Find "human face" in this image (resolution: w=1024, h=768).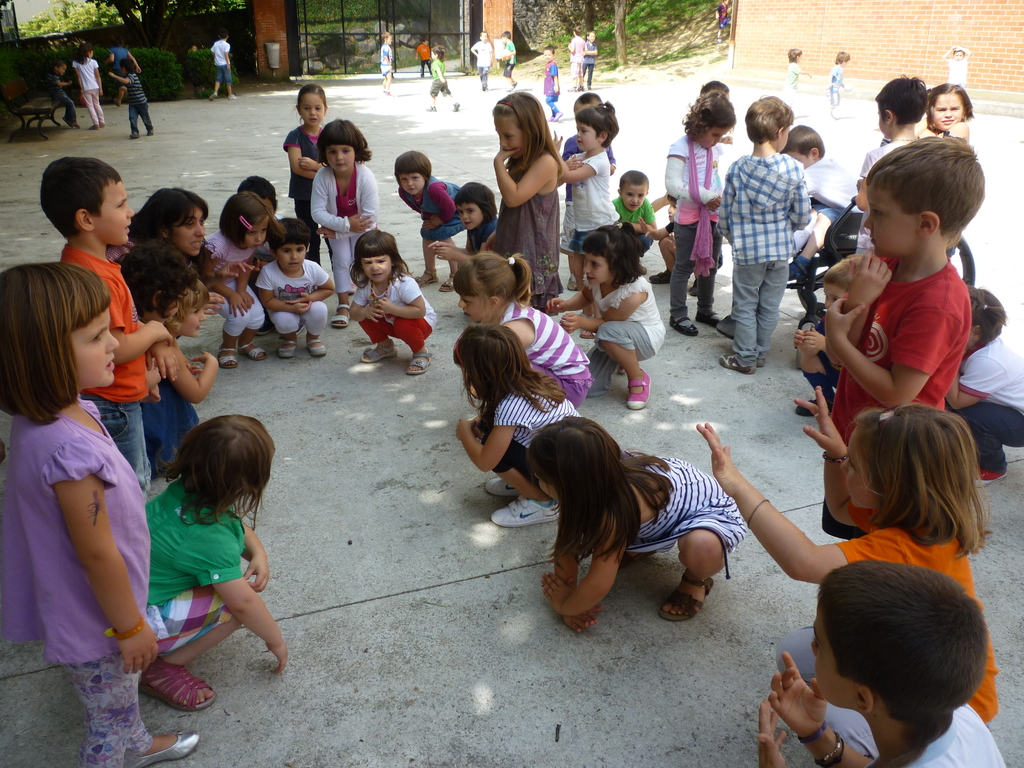
l=279, t=242, r=311, b=275.
